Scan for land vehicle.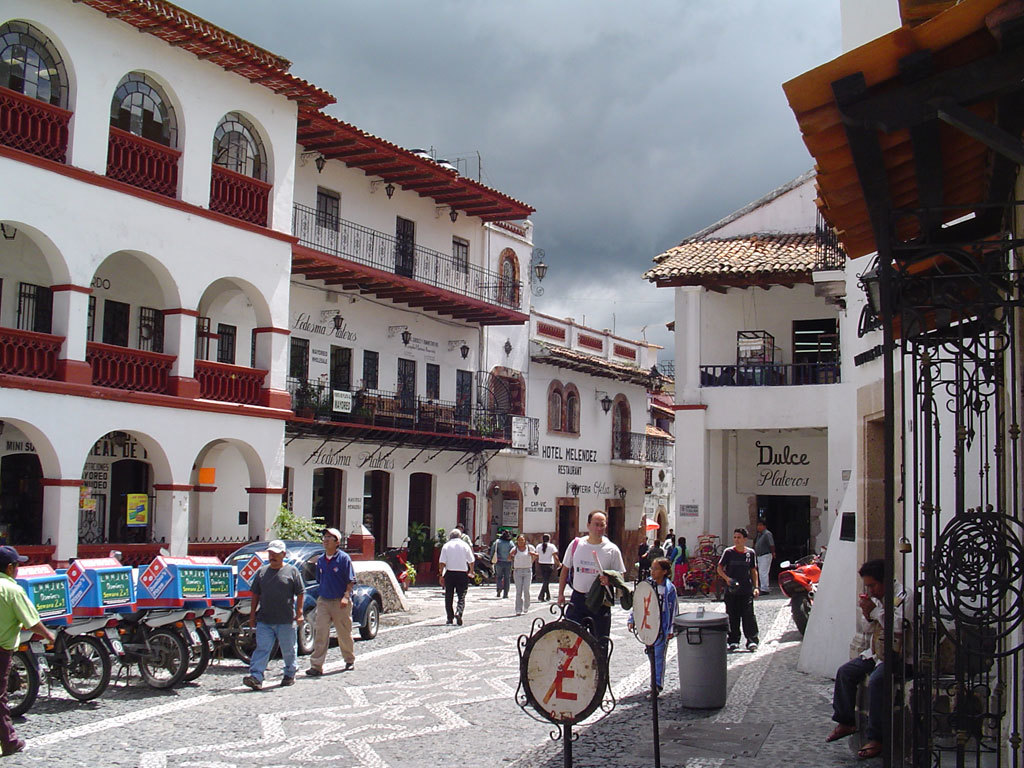
Scan result: left=384, top=538, right=416, bottom=583.
